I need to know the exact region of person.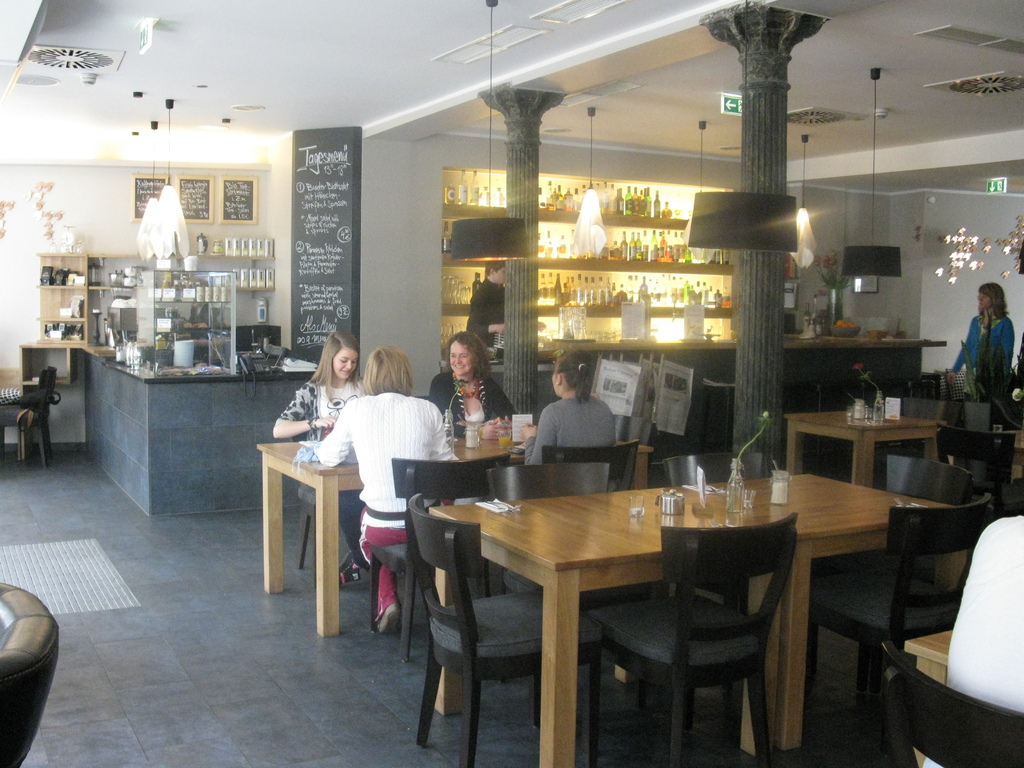
Region: bbox=(299, 341, 454, 647).
